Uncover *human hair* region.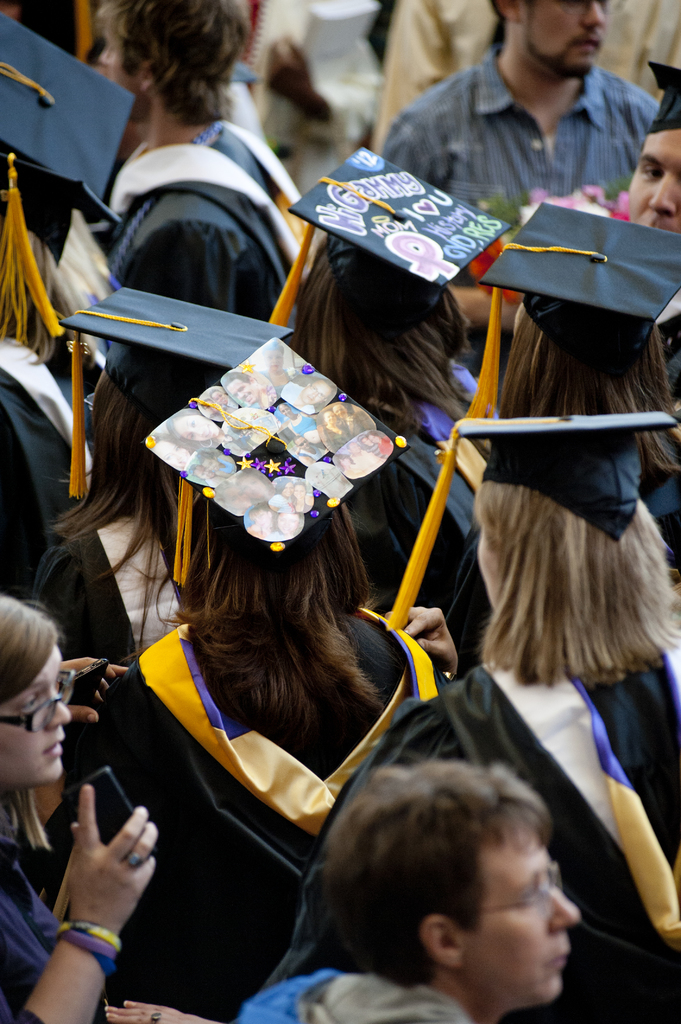
Uncovered: box=[3, 594, 57, 855].
